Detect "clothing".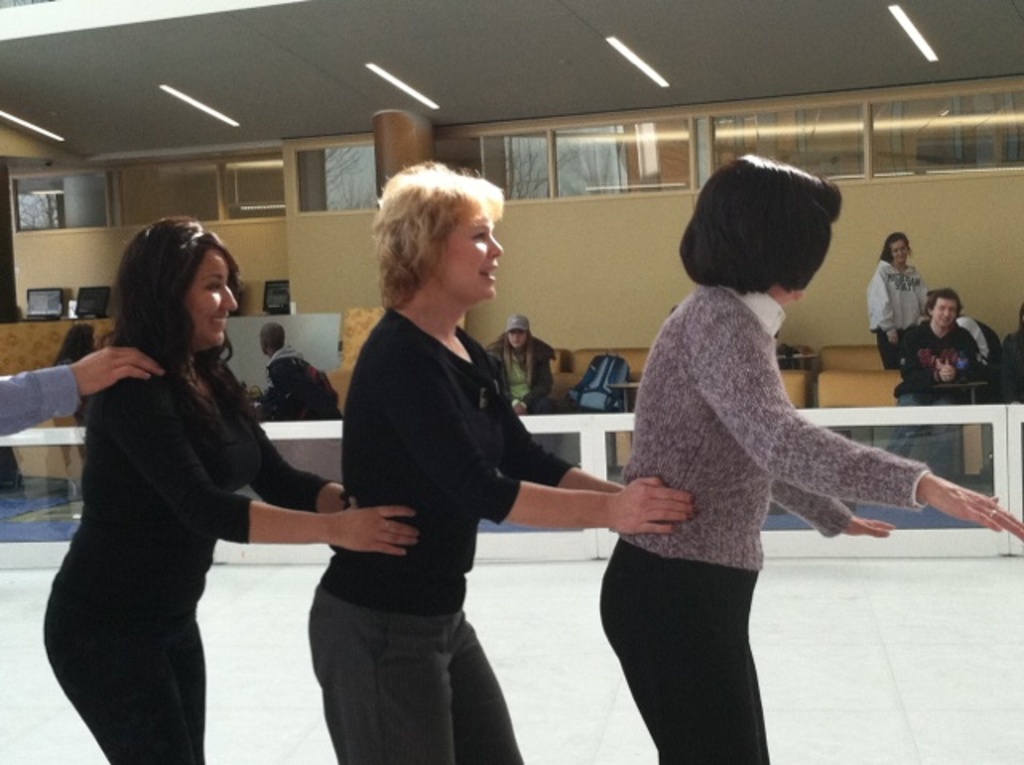
Detected at left=259, top=341, right=331, bottom=419.
